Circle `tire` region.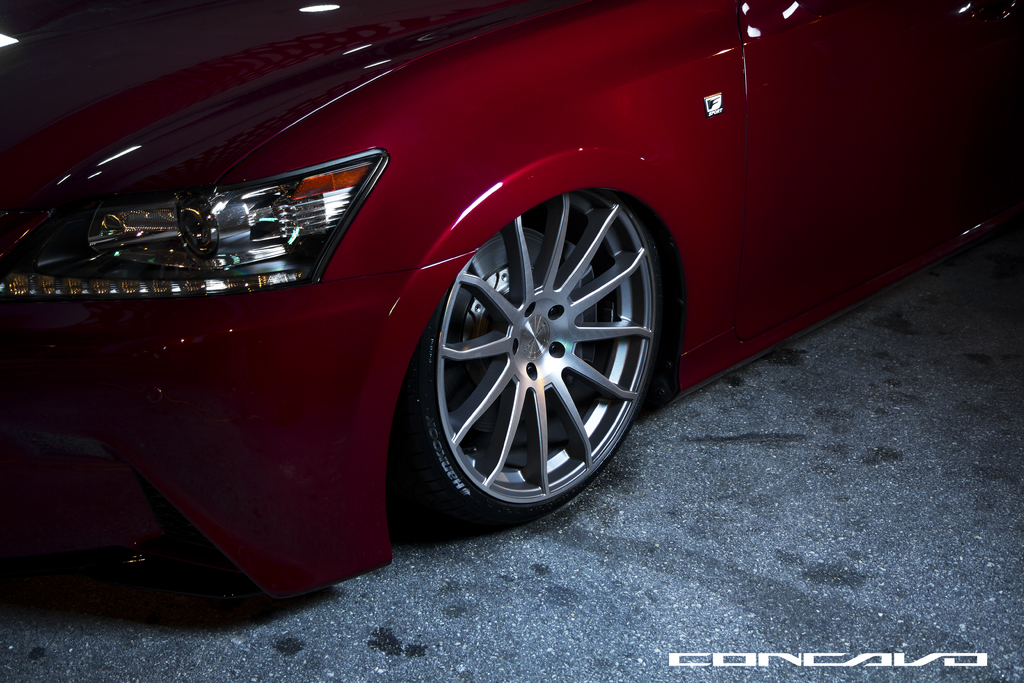
Region: x1=387, y1=198, x2=670, y2=528.
